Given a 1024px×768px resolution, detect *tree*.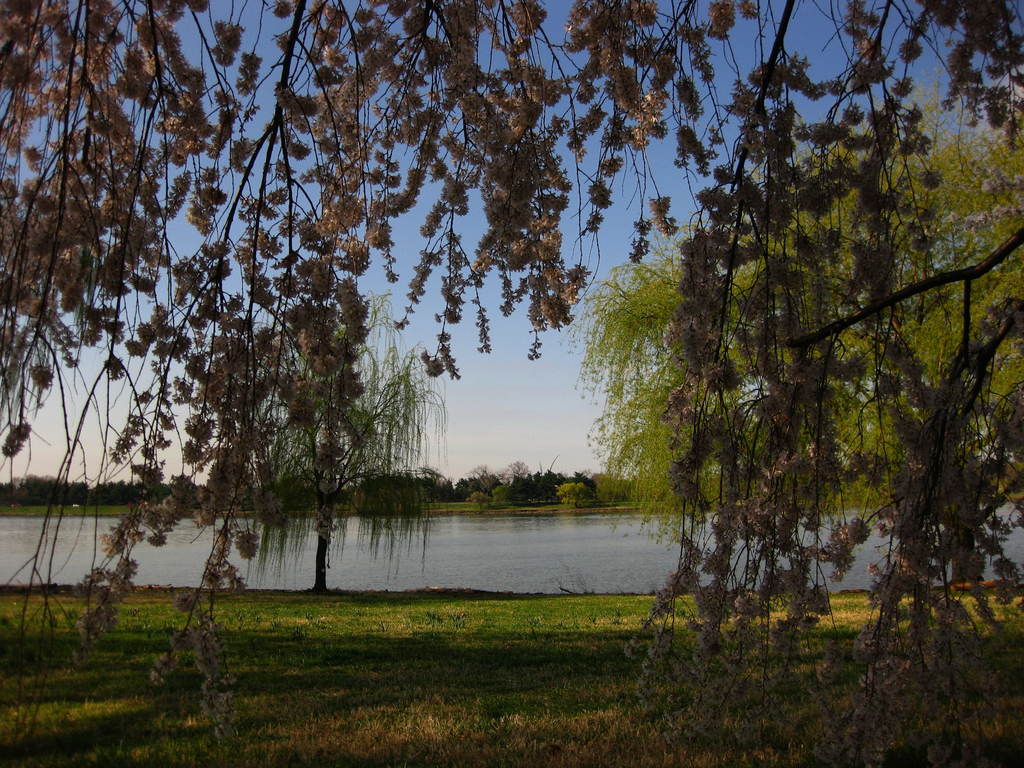
detection(228, 279, 452, 596).
